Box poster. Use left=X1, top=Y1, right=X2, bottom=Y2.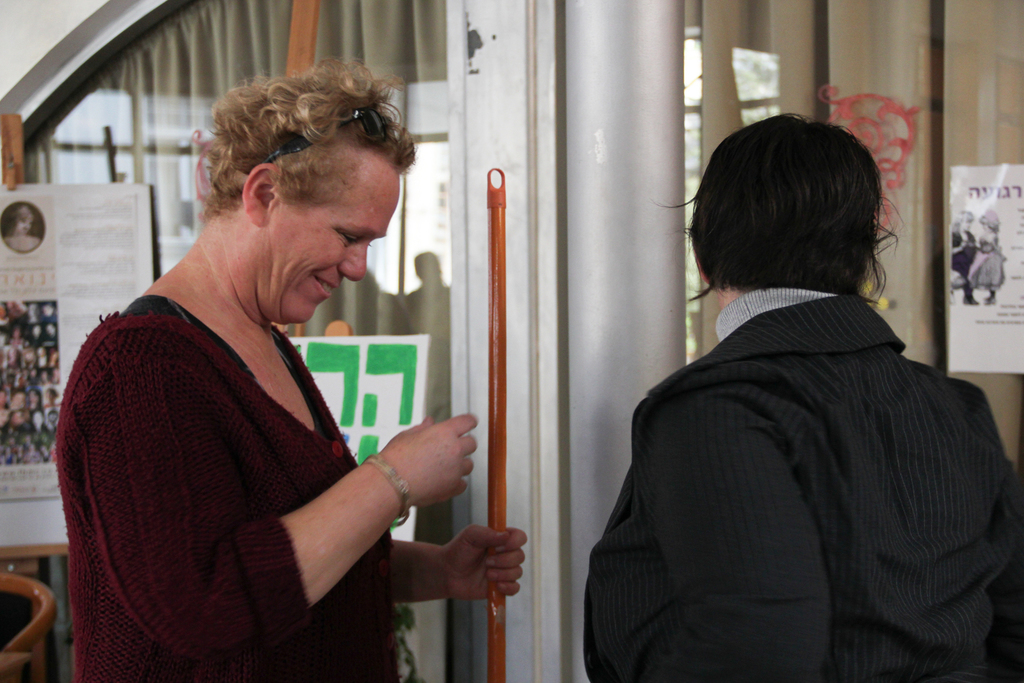
left=947, top=163, right=1023, bottom=374.
